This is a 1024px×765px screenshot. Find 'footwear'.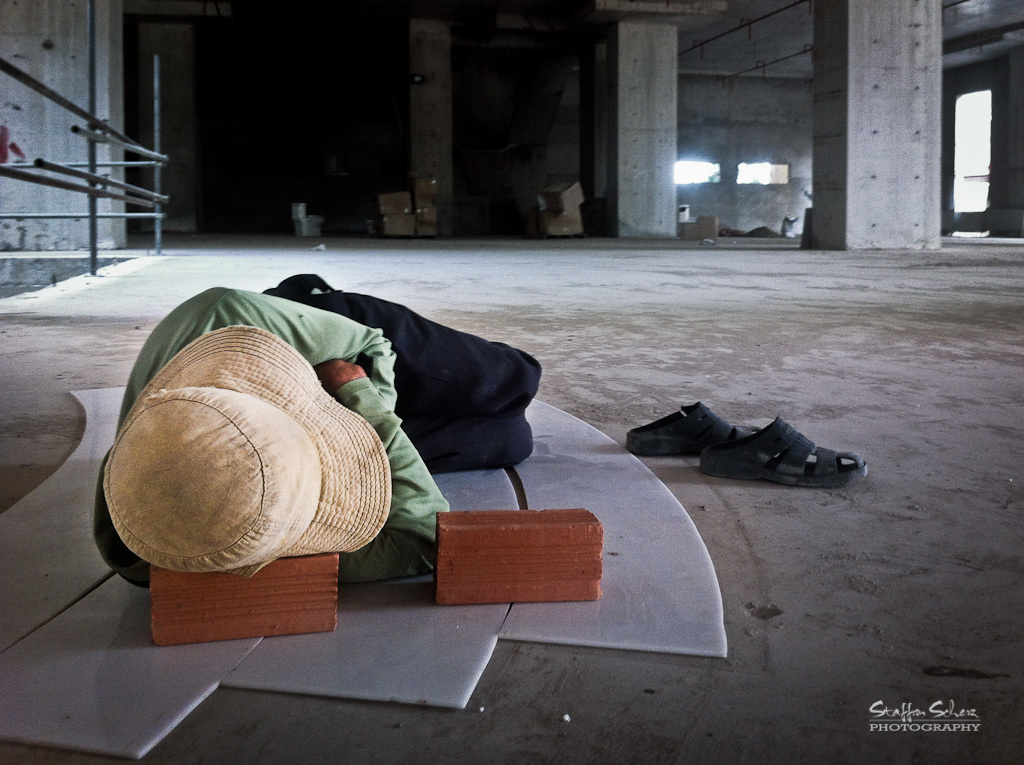
Bounding box: [left=627, top=404, right=754, bottom=455].
